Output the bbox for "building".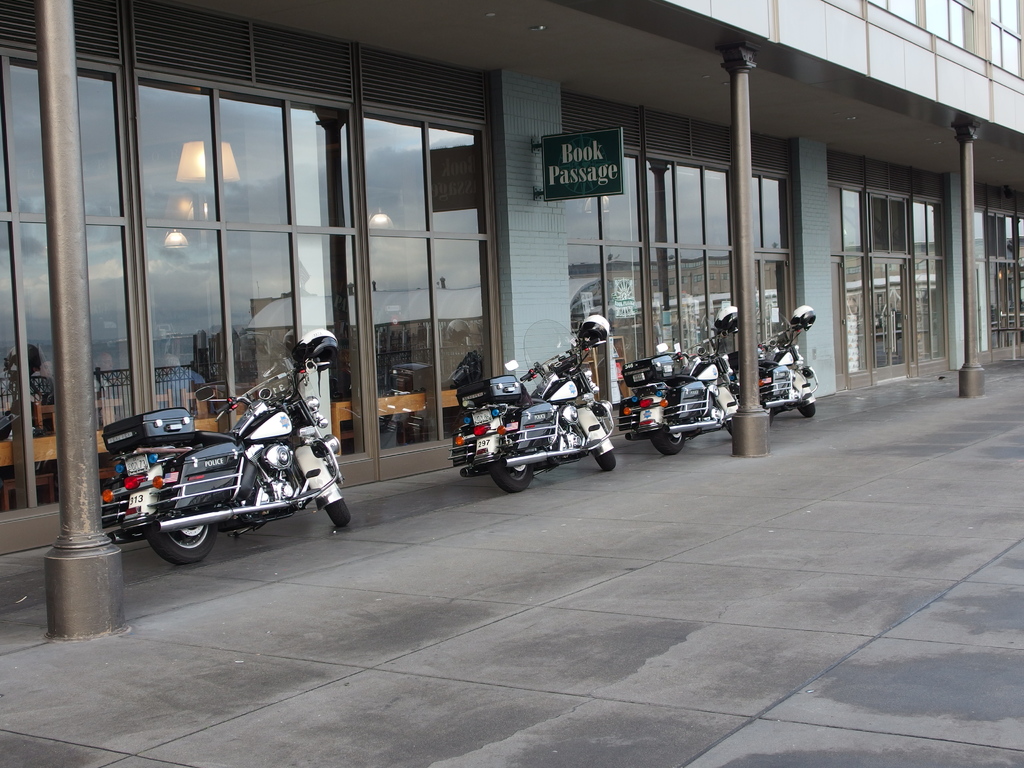
<bbox>0, 0, 1023, 559</bbox>.
